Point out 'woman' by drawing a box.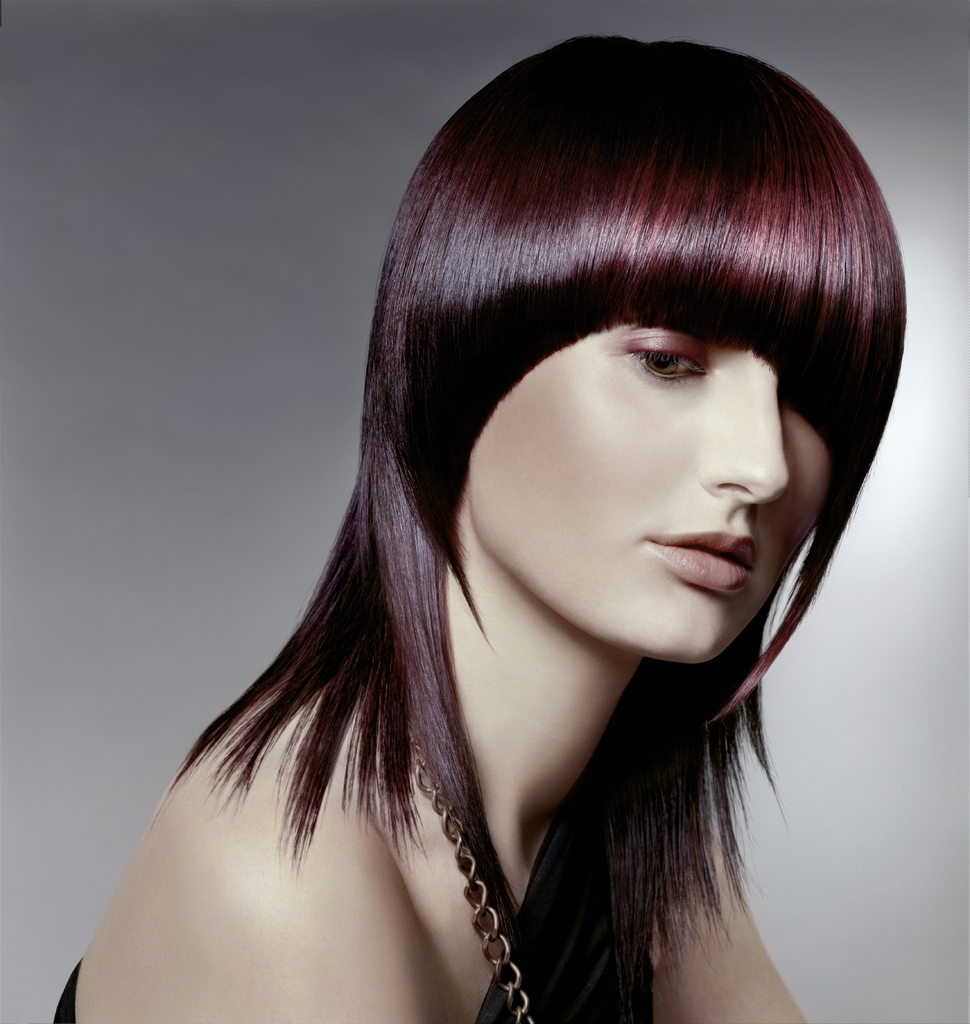
l=44, t=13, r=969, b=1023.
